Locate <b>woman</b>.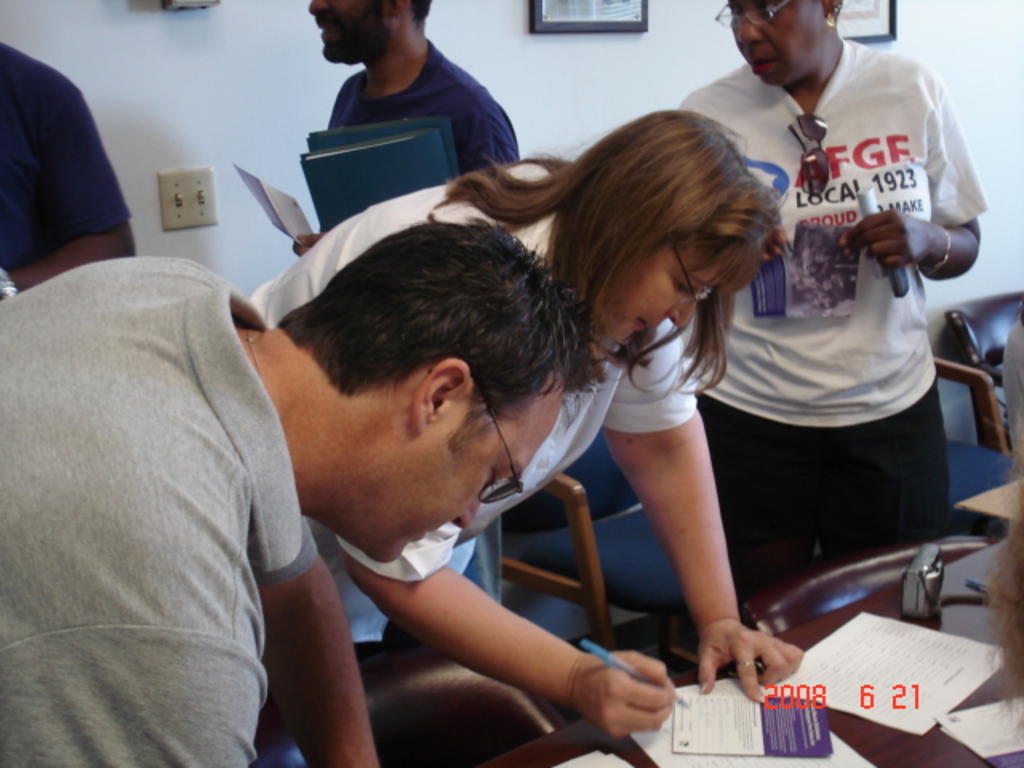
Bounding box: [x1=144, y1=144, x2=762, y2=754].
